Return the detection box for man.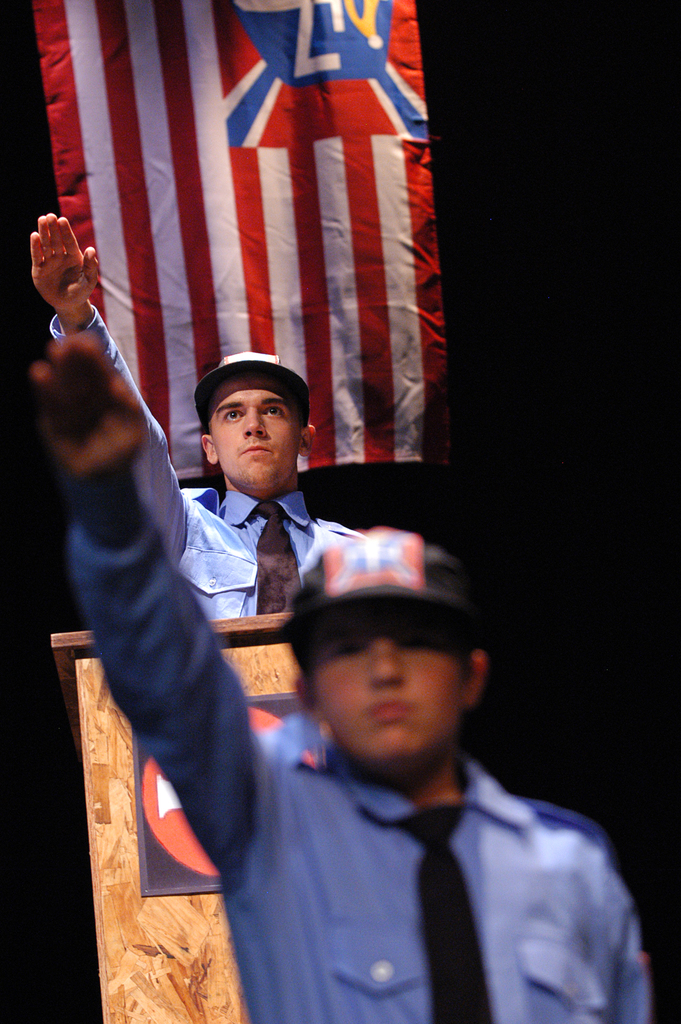
rect(26, 333, 653, 1023).
